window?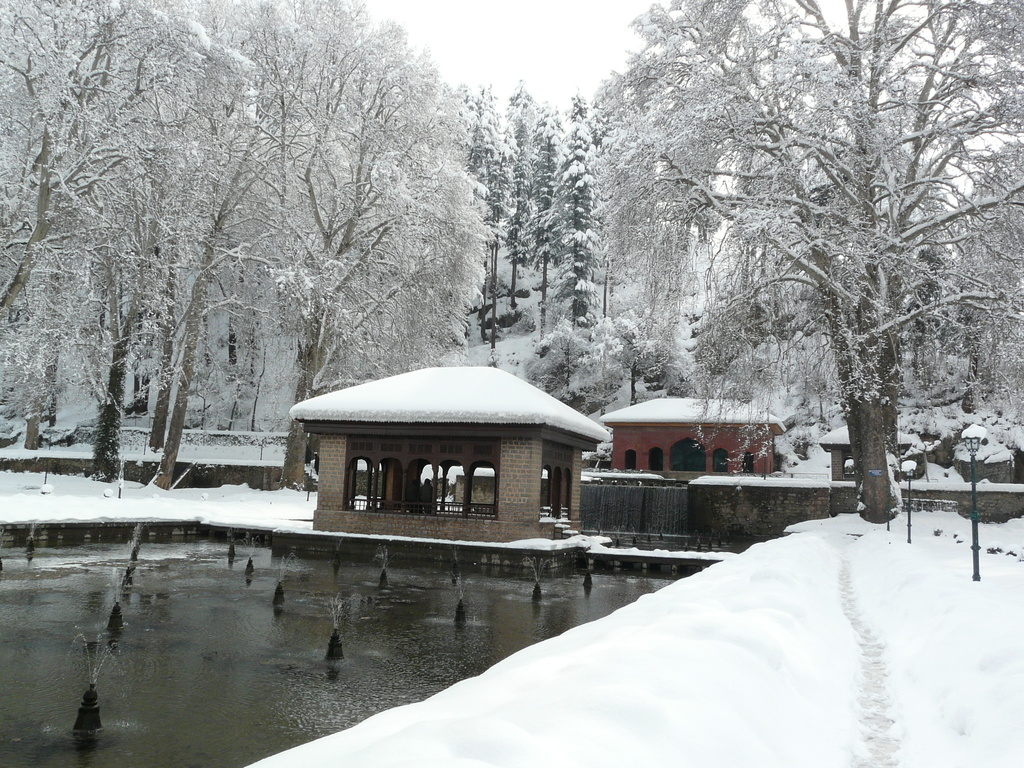
740/456/755/474
